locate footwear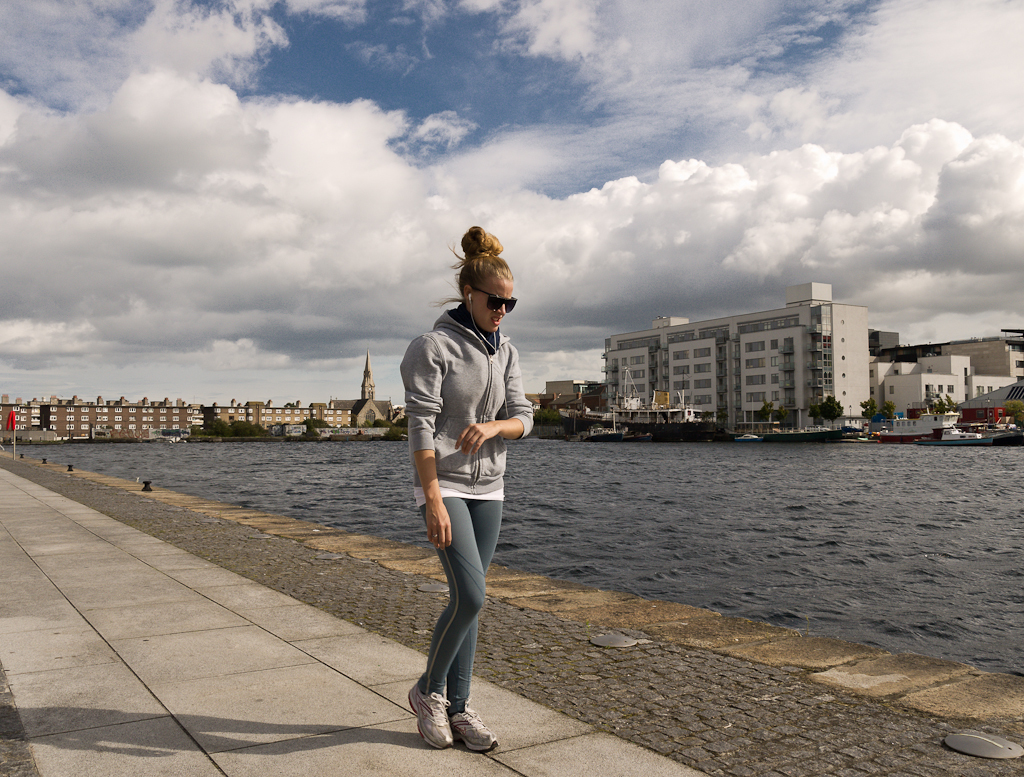
x1=414 y1=664 x2=494 y2=751
